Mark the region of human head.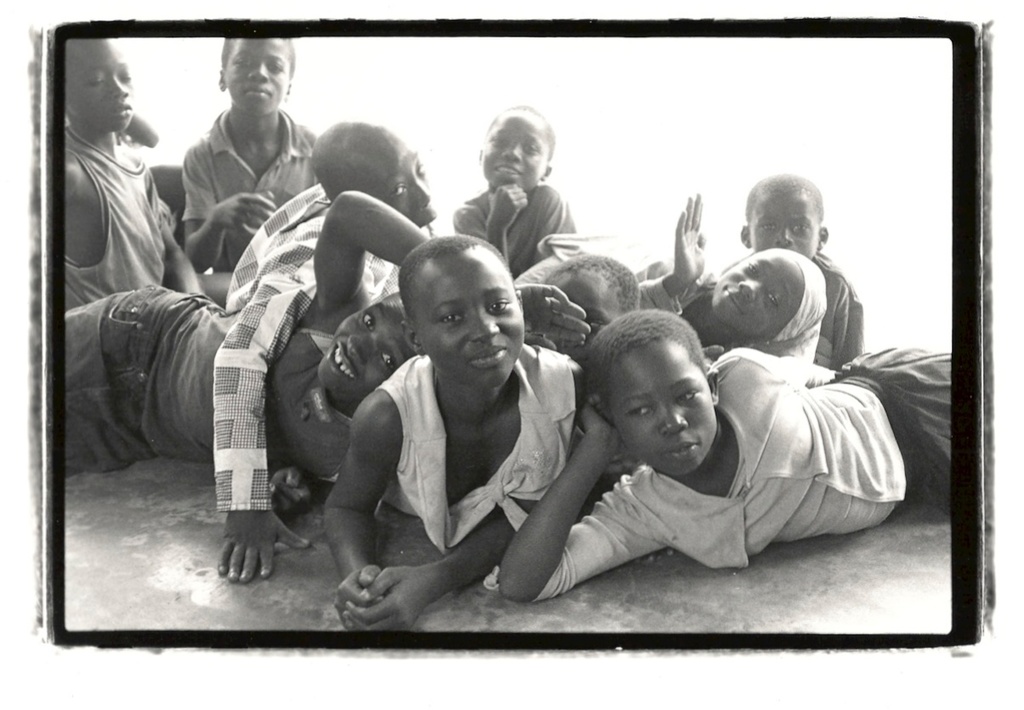
Region: detection(218, 39, 293, 116).
